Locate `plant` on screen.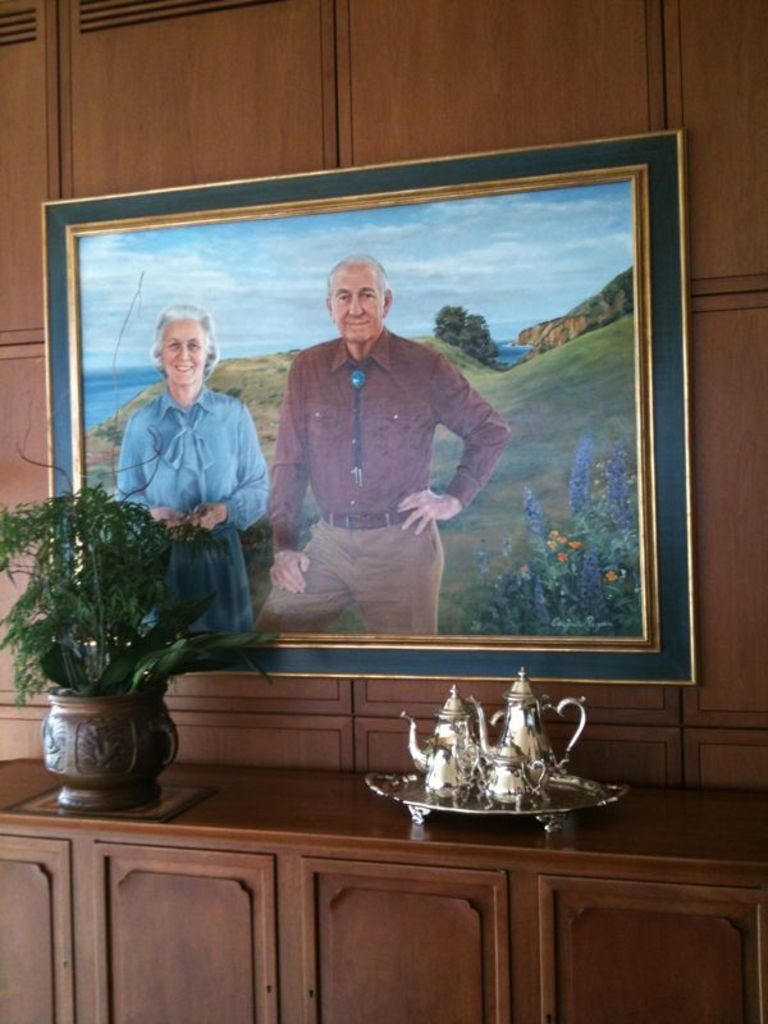
On screen at Rect(35, 460, 193, 723).
